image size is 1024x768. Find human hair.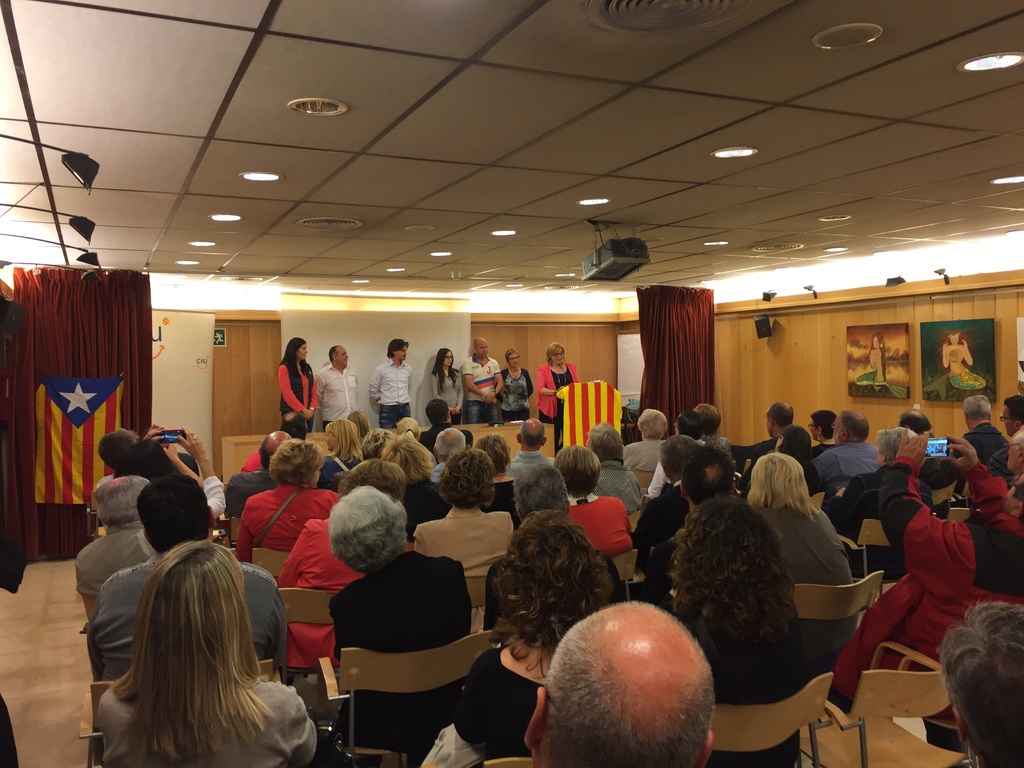
bbox(435, 445, 495, 508).
